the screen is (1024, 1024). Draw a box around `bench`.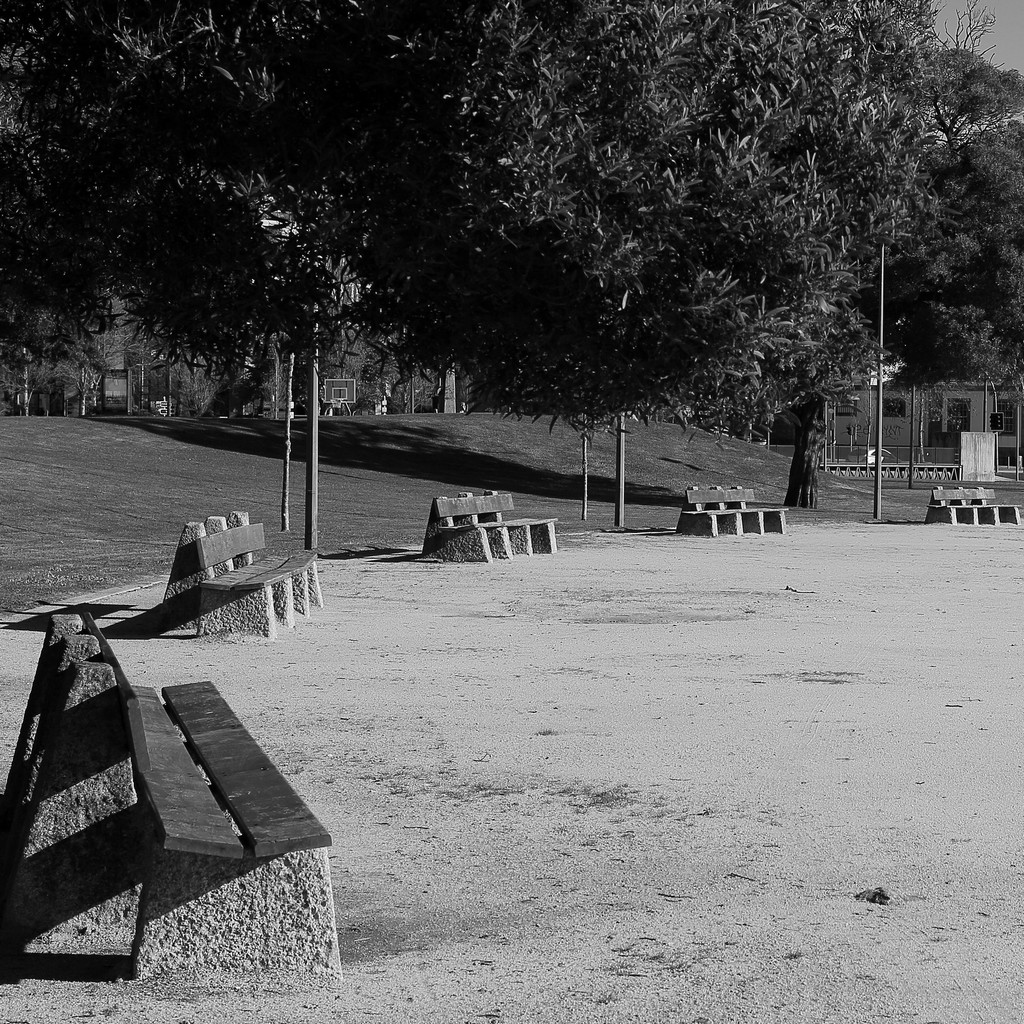
{"left": 925, "top": 483, "right": 1020, "bottom": 525}.
